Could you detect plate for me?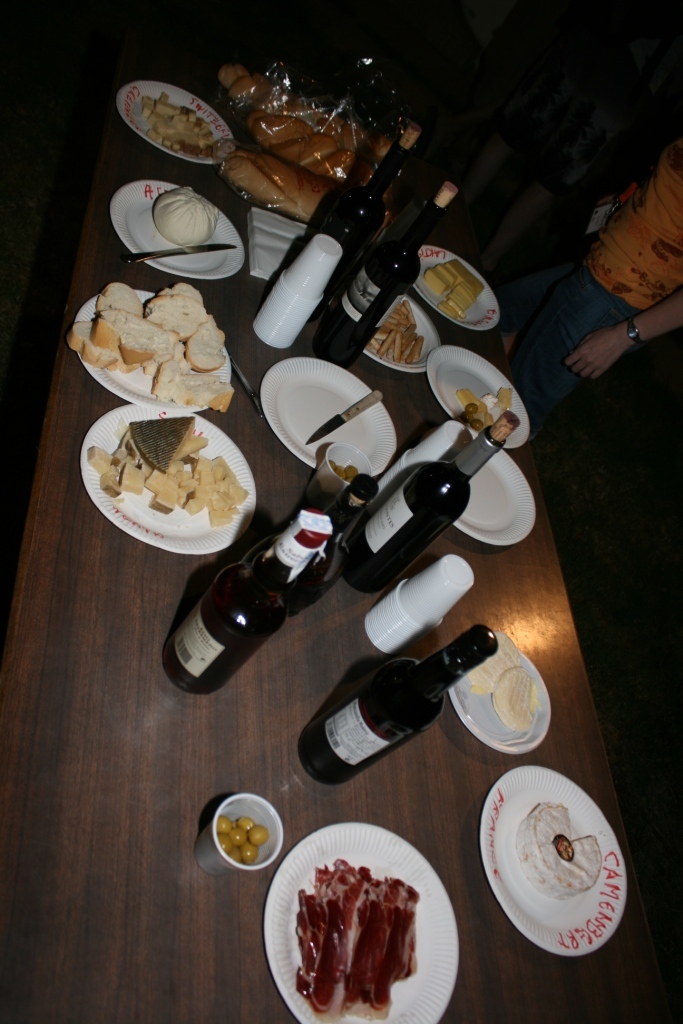
Detection result: 443, 643, 554, 758.
